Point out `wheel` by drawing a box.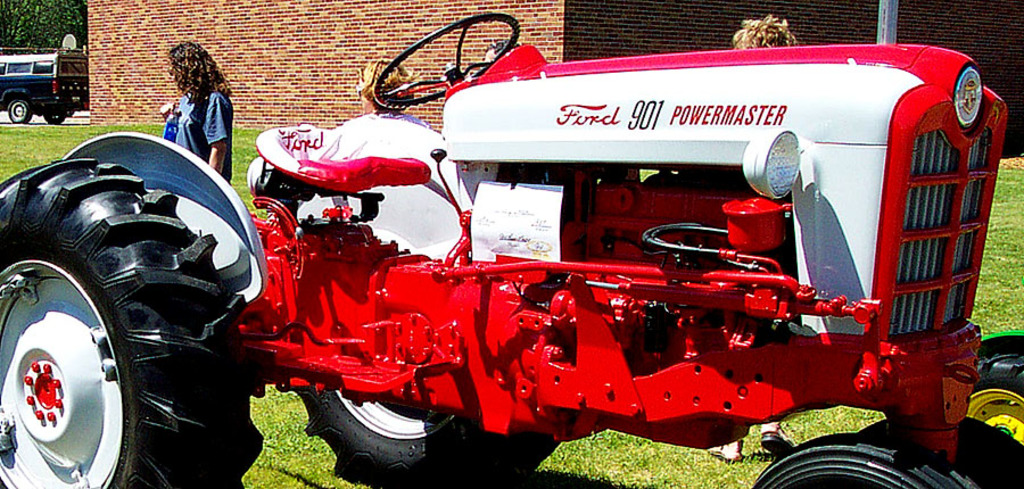
969:350:1023:449.
